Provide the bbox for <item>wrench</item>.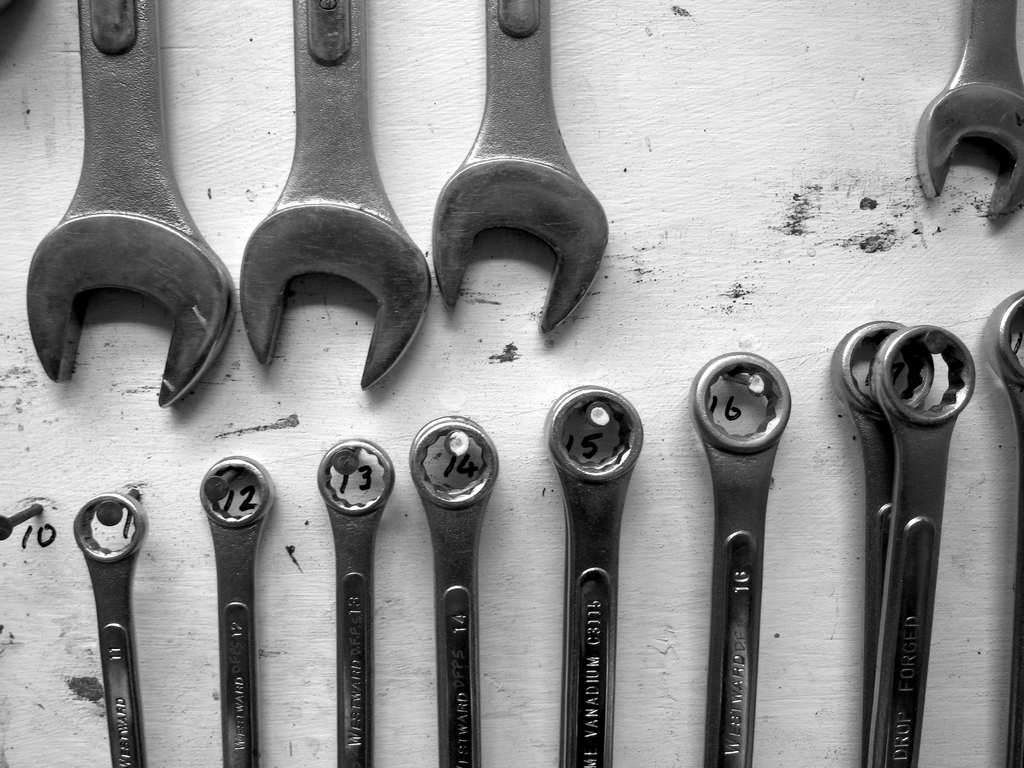
l=915, t=0, r=1023, b=216.
